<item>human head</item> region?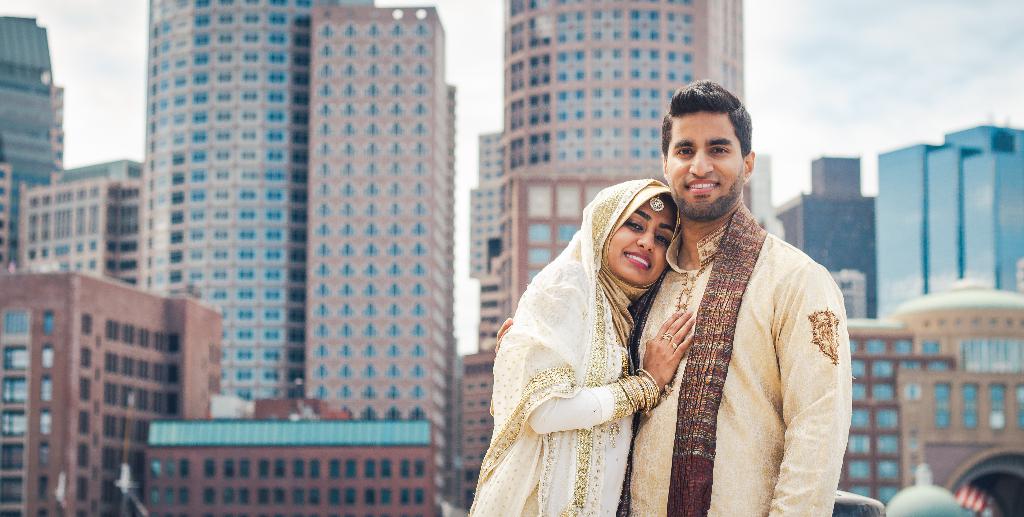
660/79/757/216
